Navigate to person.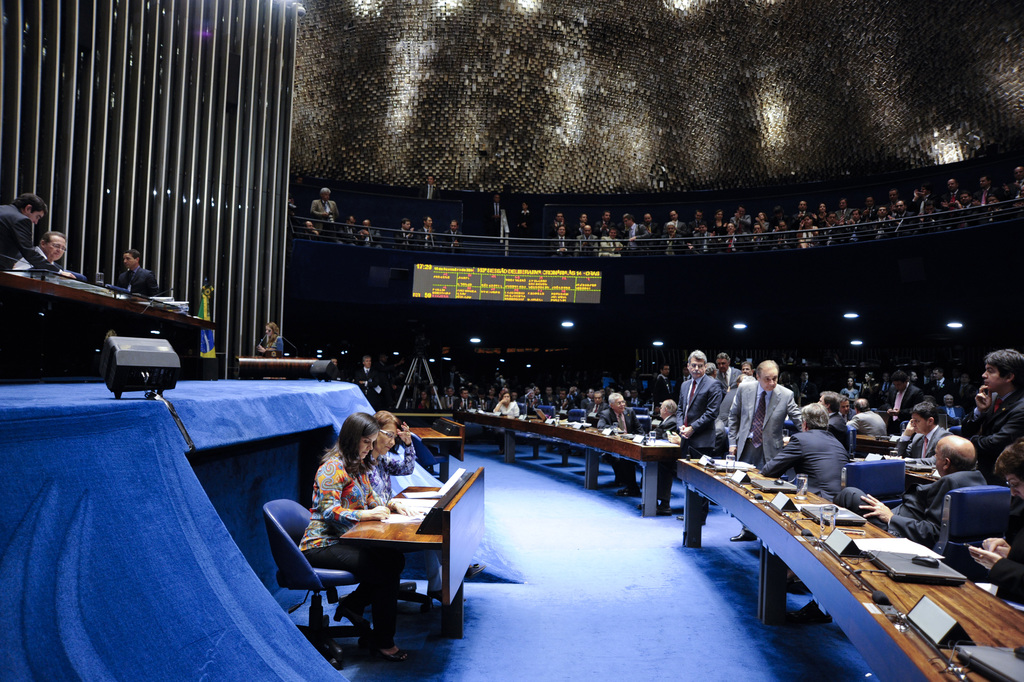
Navigation target: detection(13, 230, 79, 286).
